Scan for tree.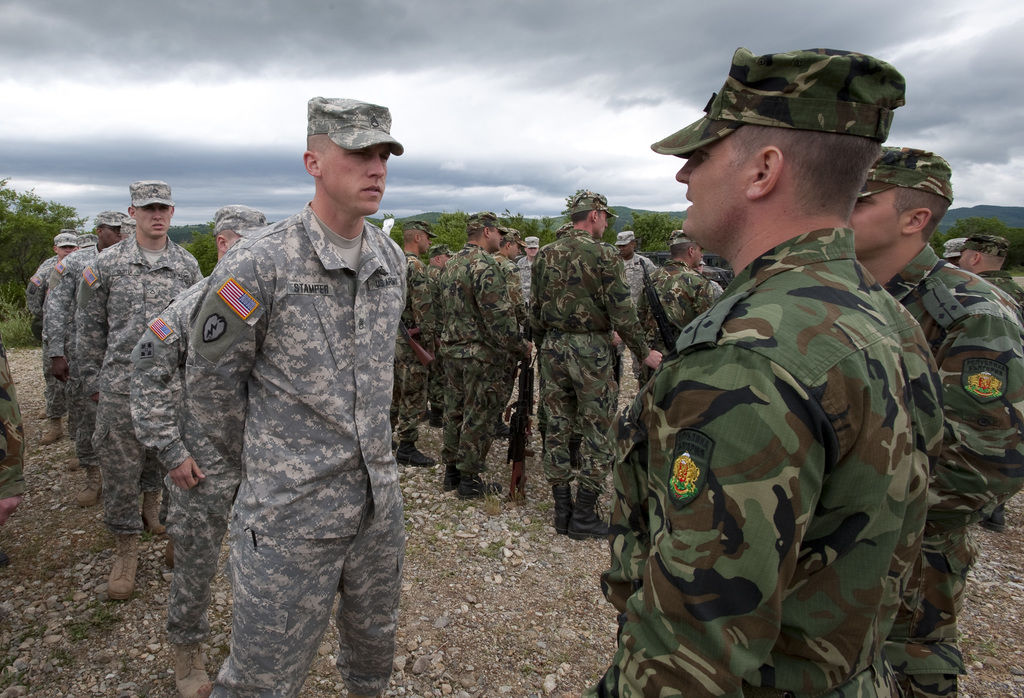
Scan result: region(180, 222, 221, 280).
